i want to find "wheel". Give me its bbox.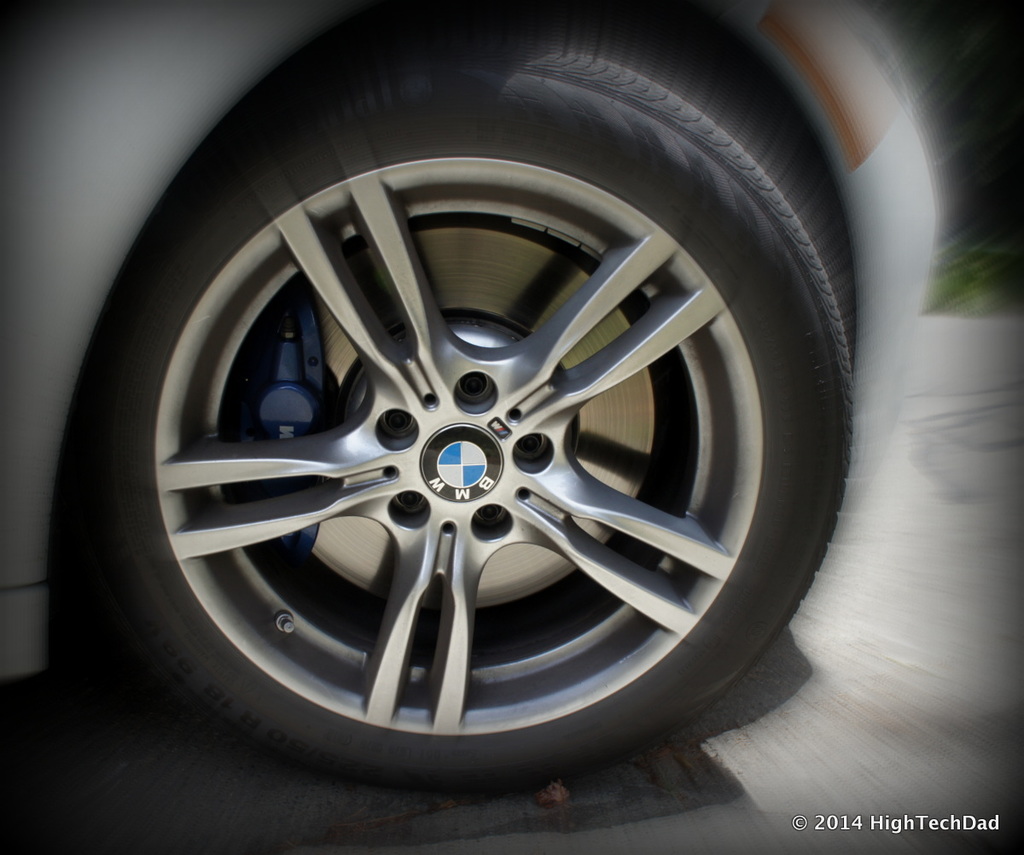
<bbox>59, 5, 870, 796</bbox>.
